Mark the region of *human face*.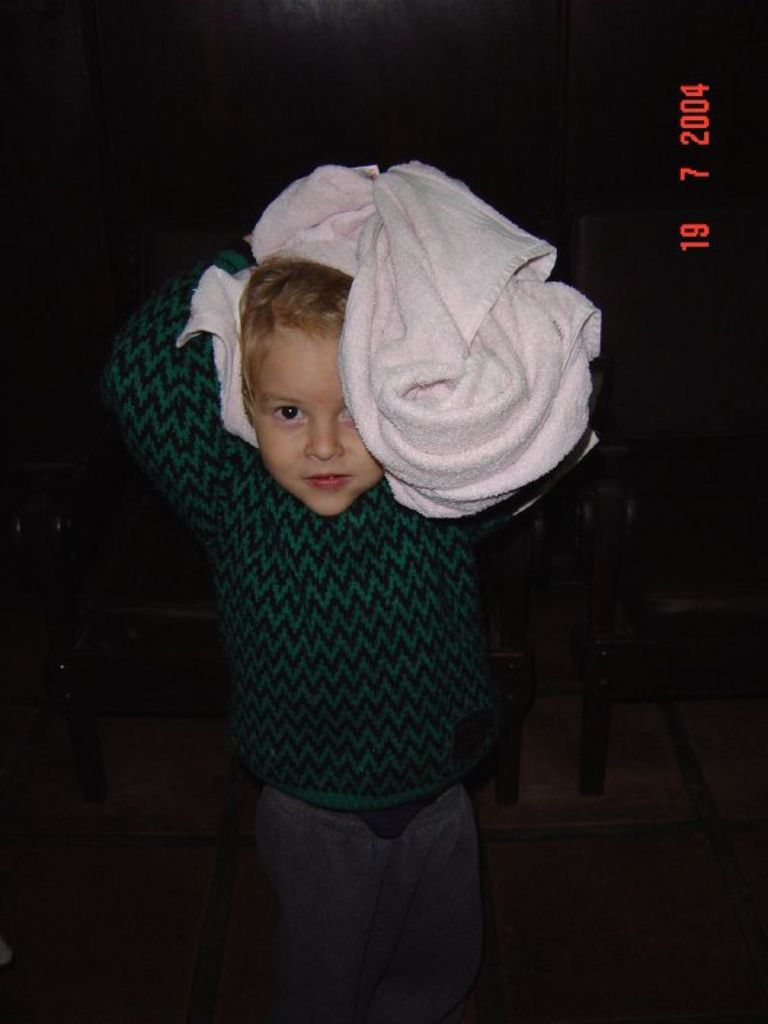
Region: BBox(243, 337, 379, 512).
